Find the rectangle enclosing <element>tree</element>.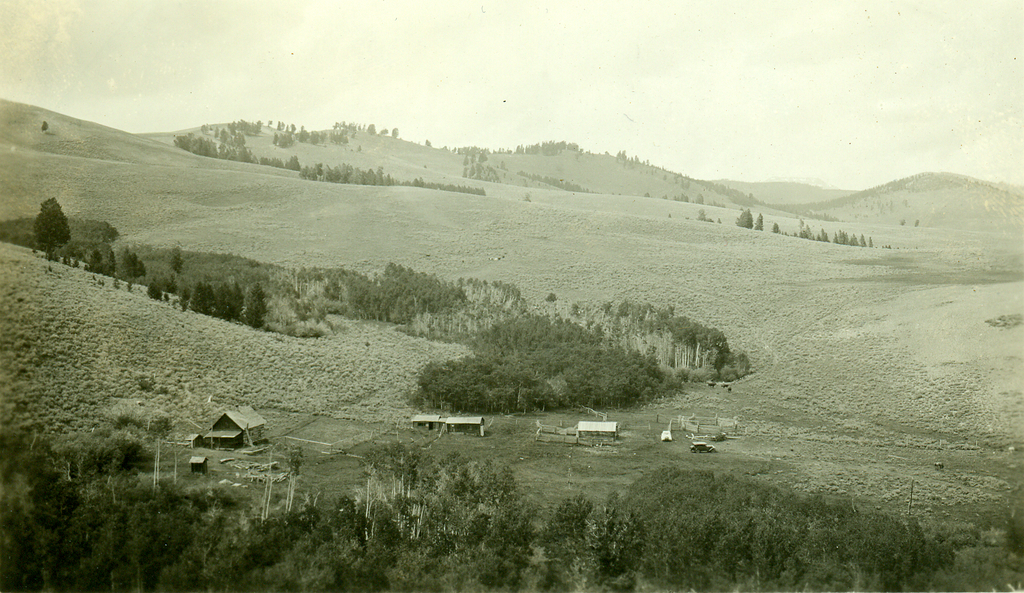
rect(152, 413, 172, 487).
